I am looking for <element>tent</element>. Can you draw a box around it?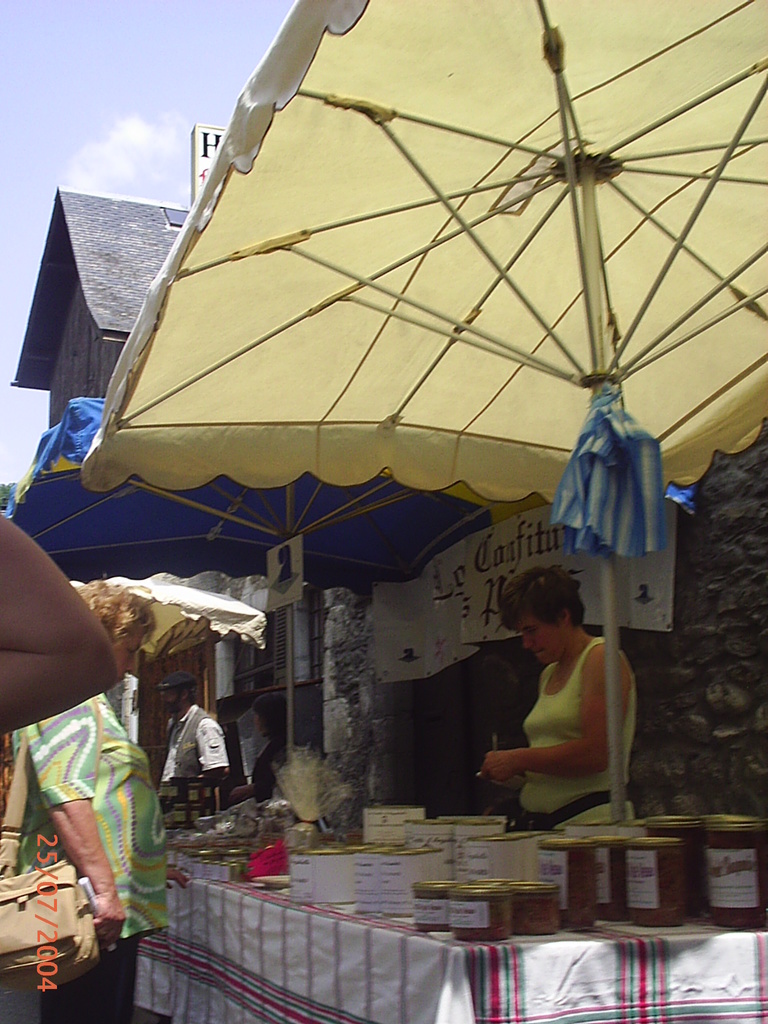
Sure, the bounding box is <box>85,6,767,829</box>.
